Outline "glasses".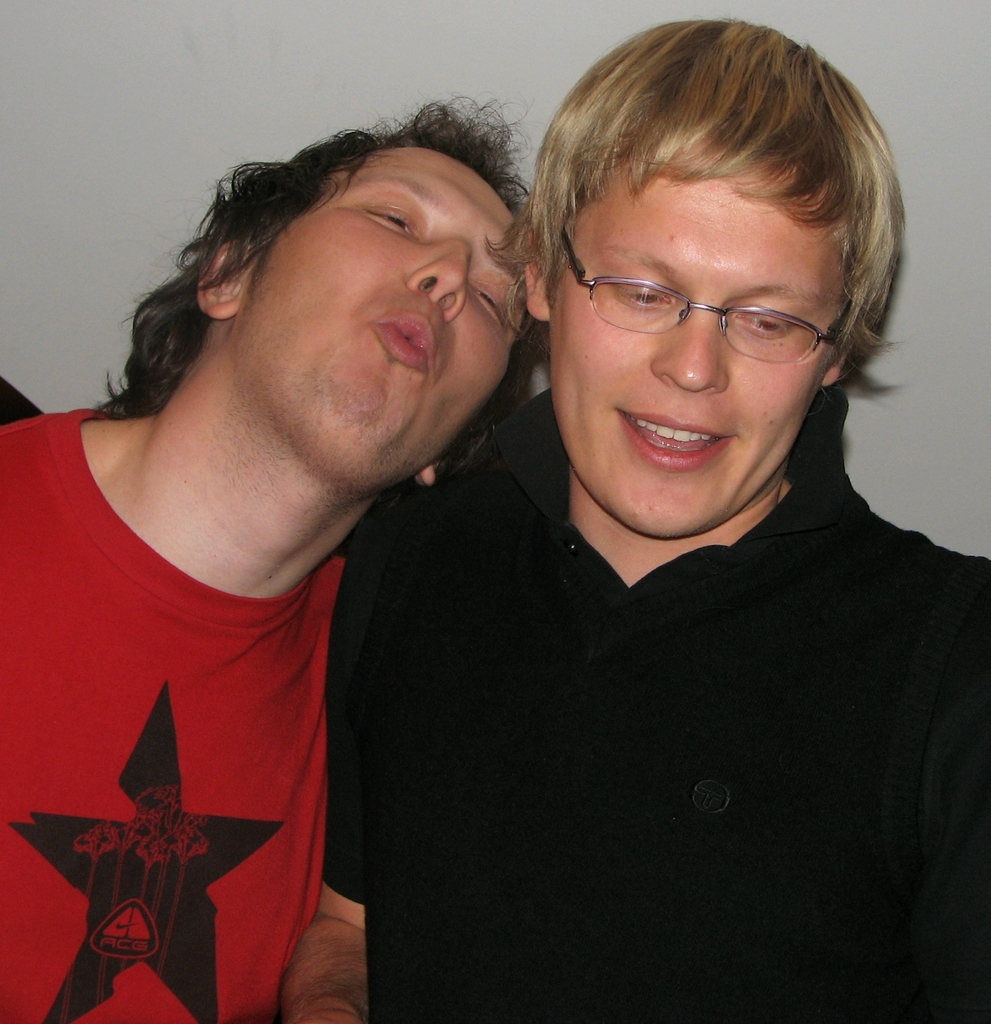
Outline: 562 229 853 364.
